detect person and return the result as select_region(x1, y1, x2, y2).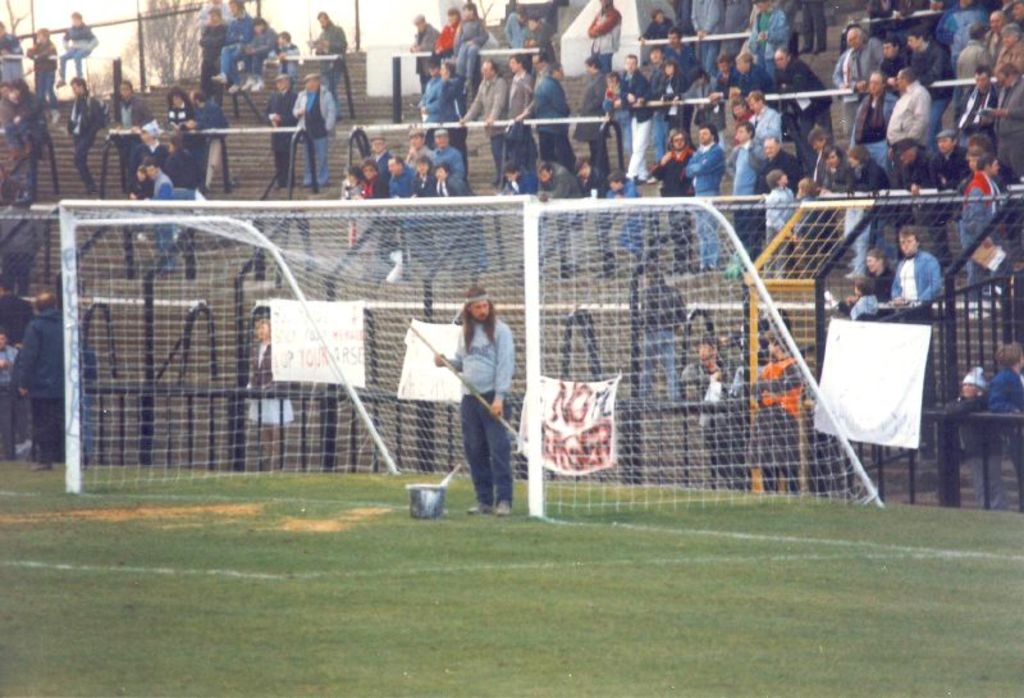
select_region(502, 0, 526, 47).
